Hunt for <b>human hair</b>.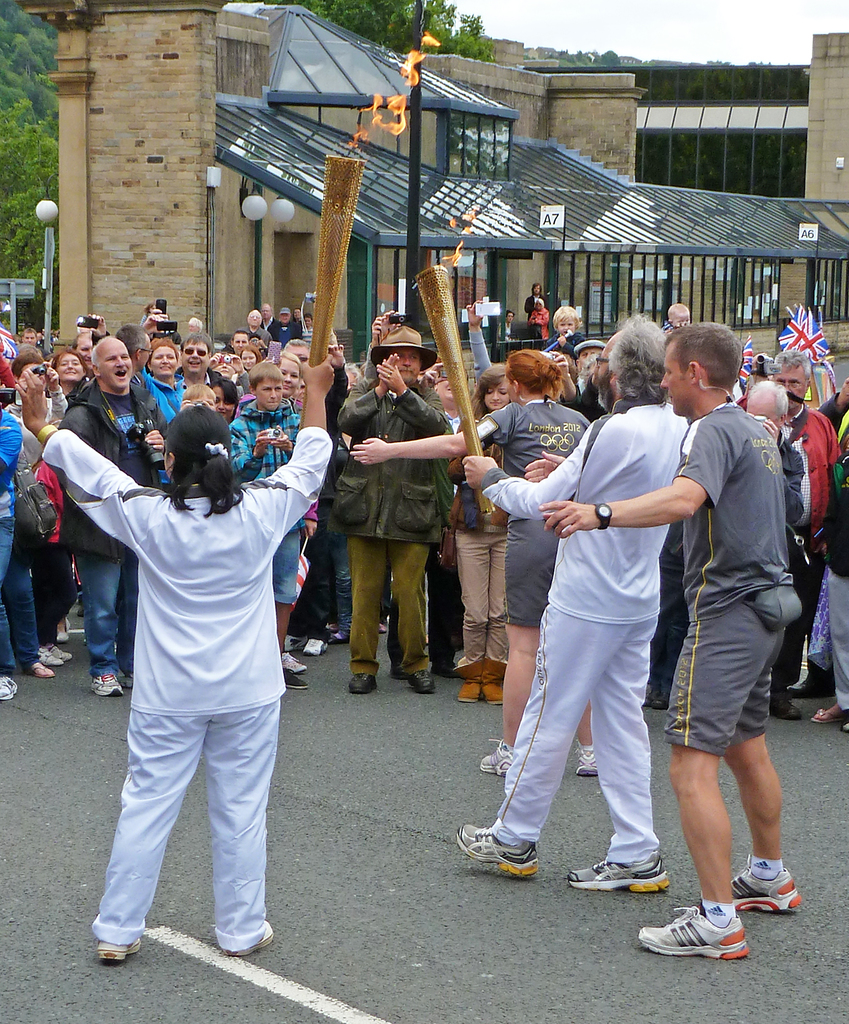
Hunted down at locate(92, 337, 118, 370).
